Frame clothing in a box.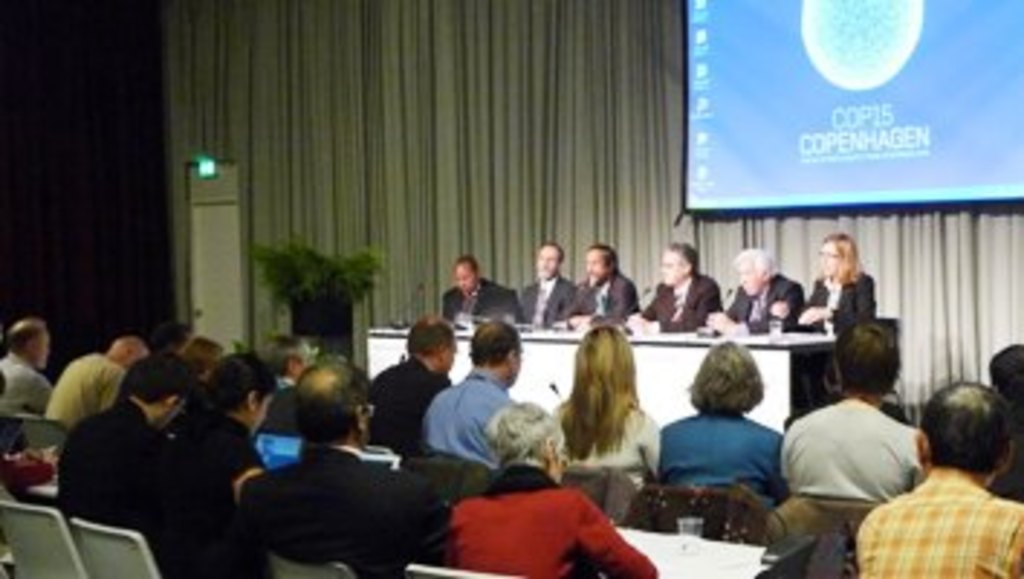
(52, 353, 121, 417).
